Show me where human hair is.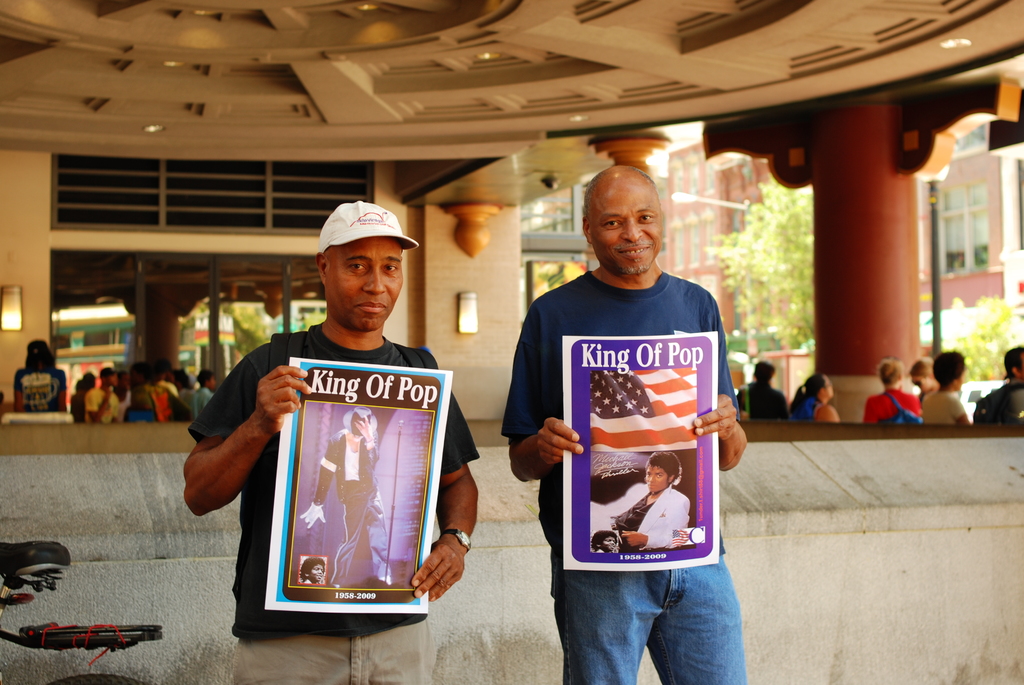
human hair is at {"left": 195, "top": 368, "right": 214, "bottom": 385}.
